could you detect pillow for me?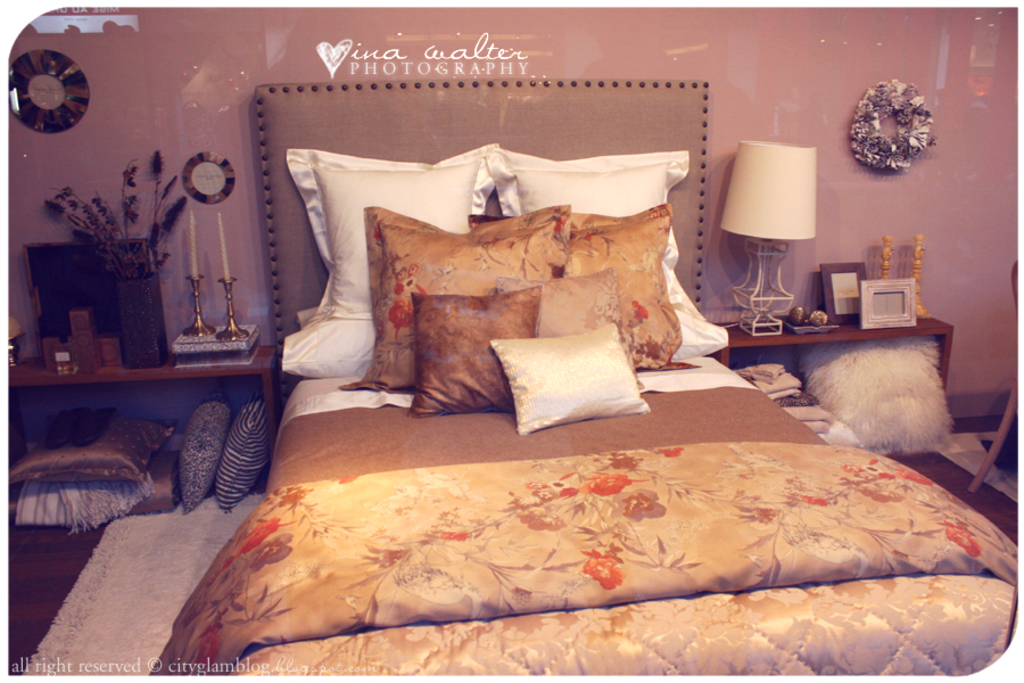
Detection result: bbox=(341, 201, 569, 397).
